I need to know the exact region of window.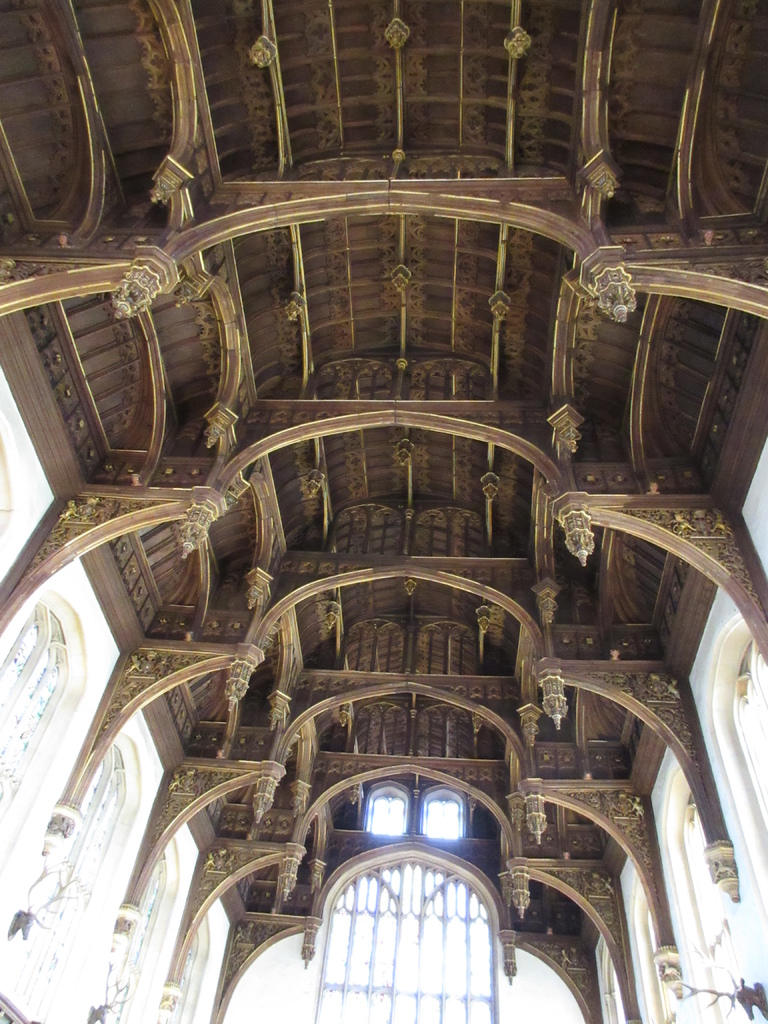
Region: bbox=[0, 746, 130, 1015].
